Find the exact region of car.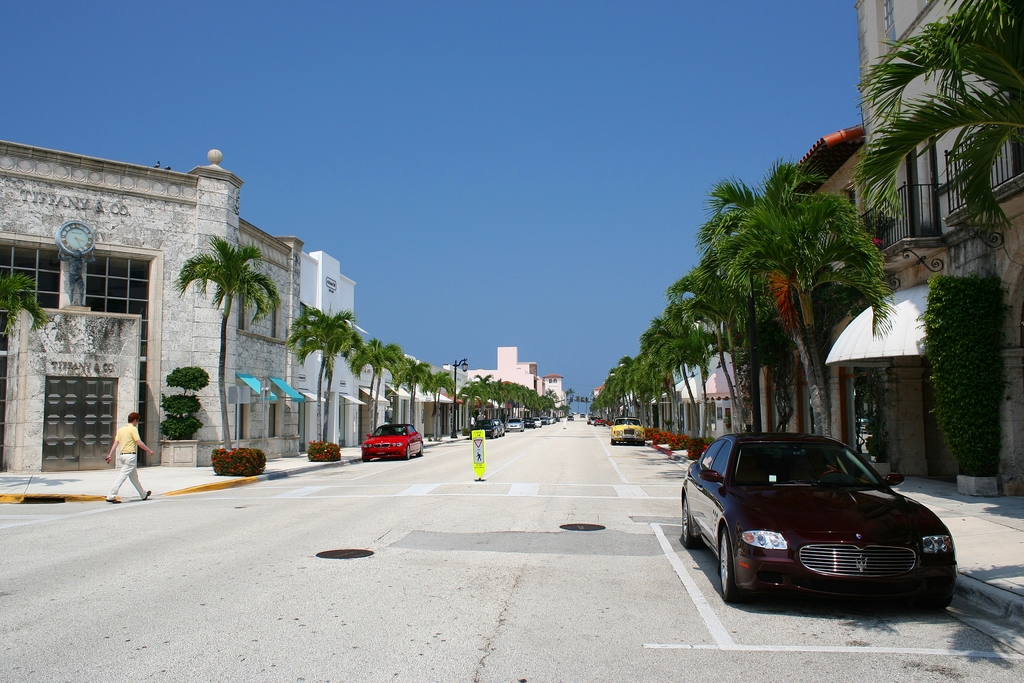
Exact region: bbox=[675, 425, 963, 618].
